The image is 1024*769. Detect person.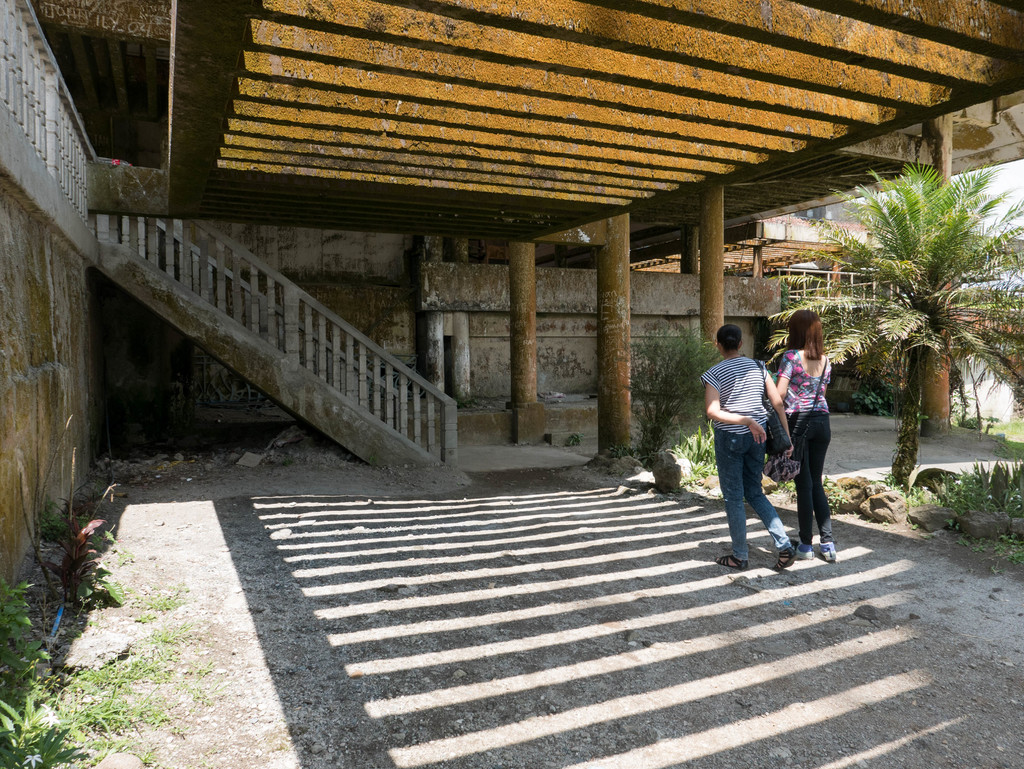
Detection: (x1=774, y1=310, x2=841, y2=568).
